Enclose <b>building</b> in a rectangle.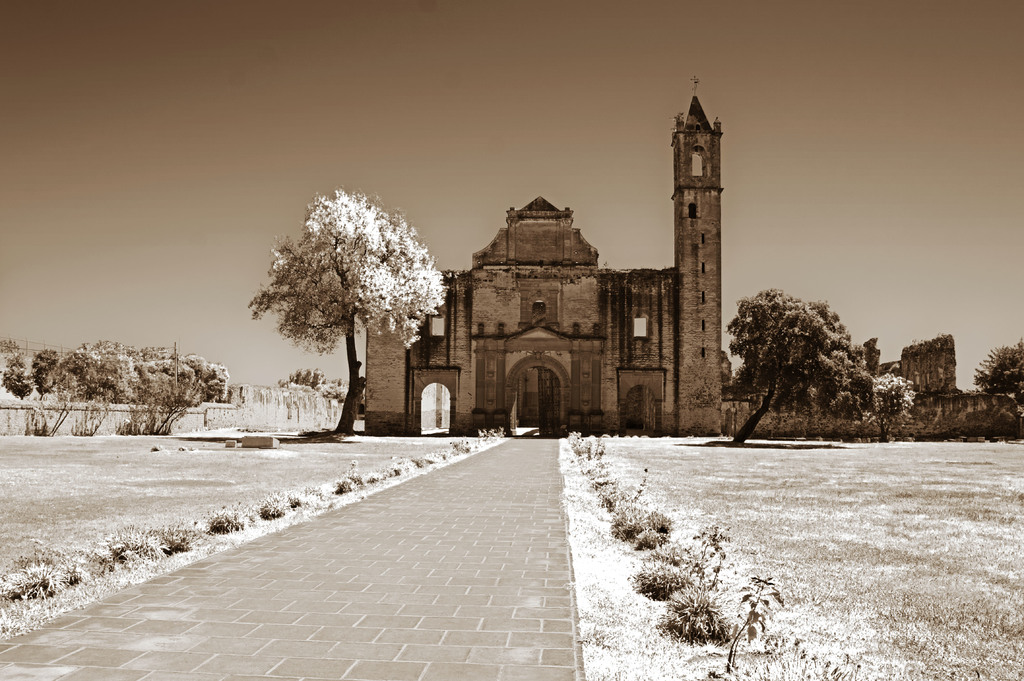
crop(362, 78, 724, 435).
